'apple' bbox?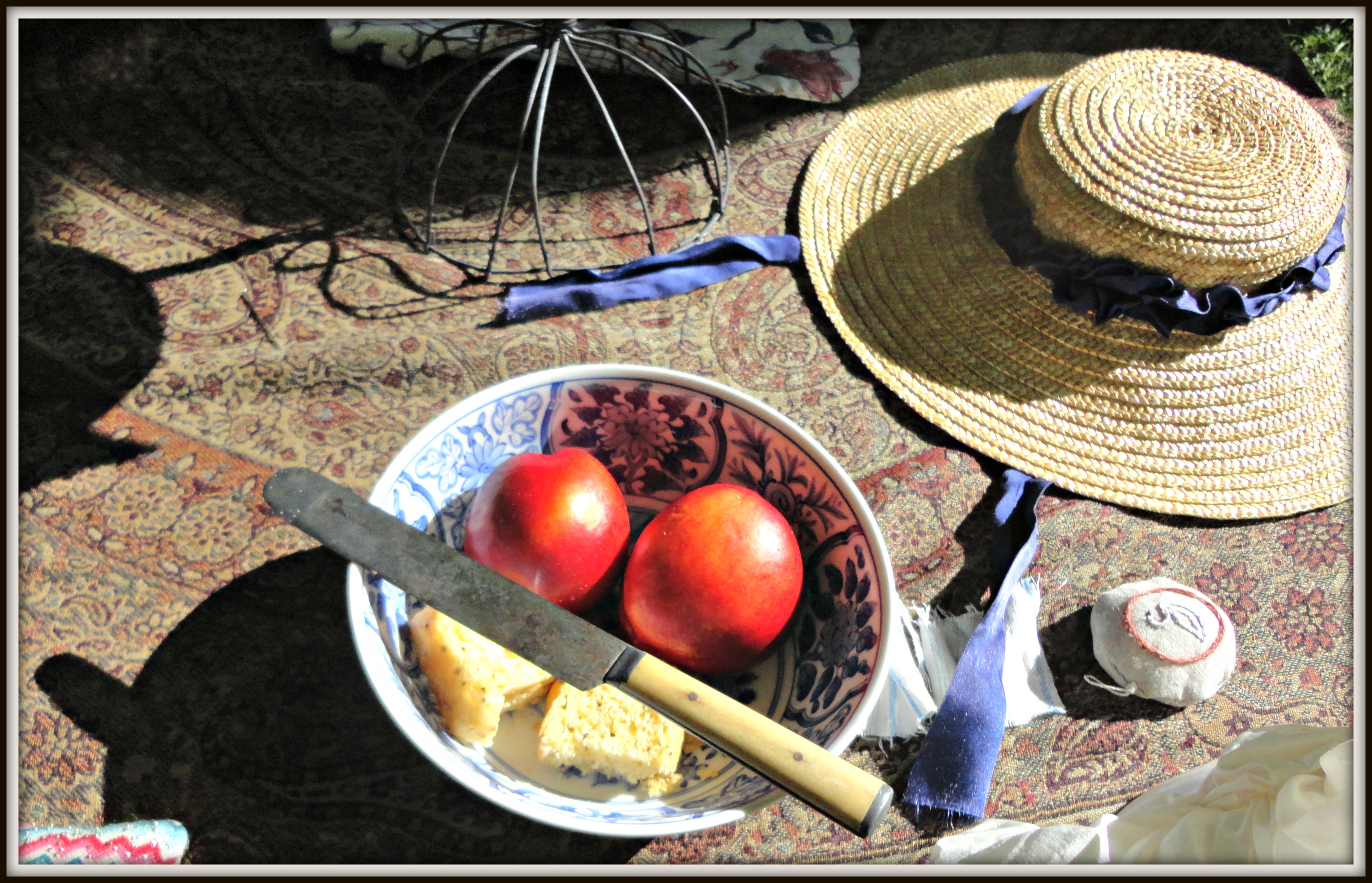
bbox(230, 219, 317, 303)
